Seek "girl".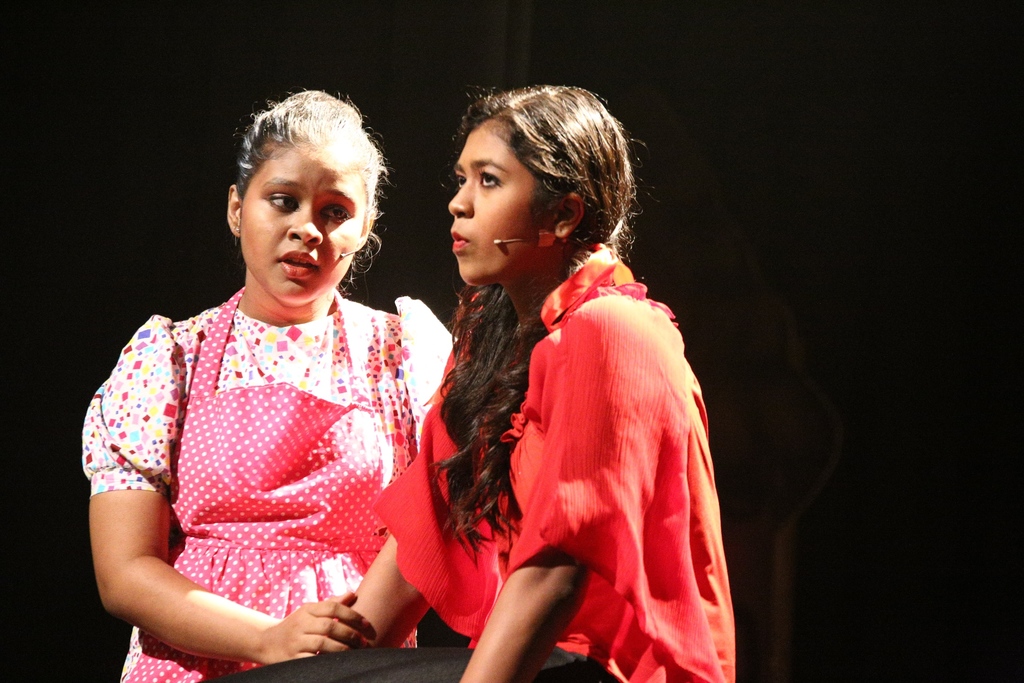
bbox(215, 82, 736, 682).
